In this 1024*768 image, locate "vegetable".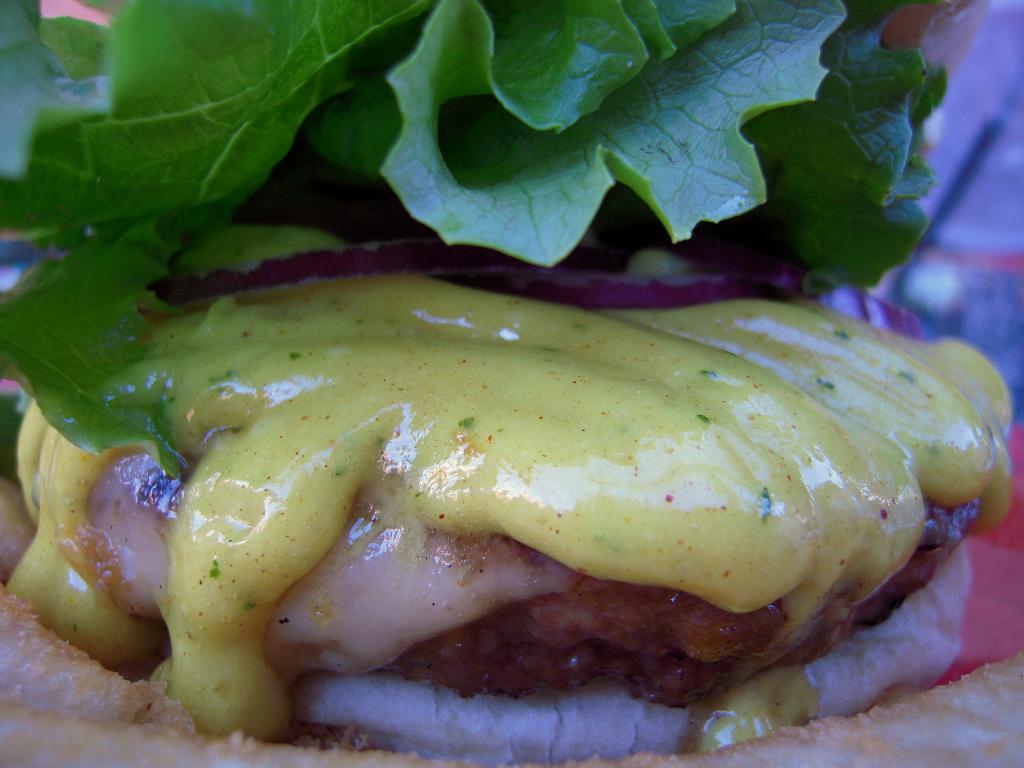
Bounding box: 0 0 951 449.
